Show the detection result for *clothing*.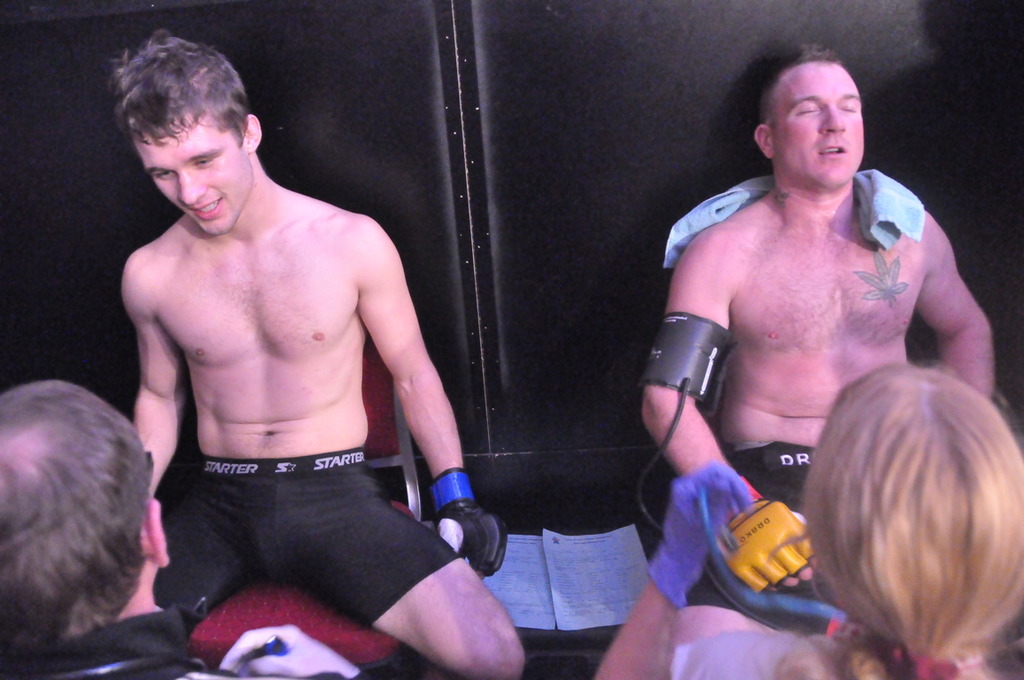
locate(726, 441, 814, 507).
